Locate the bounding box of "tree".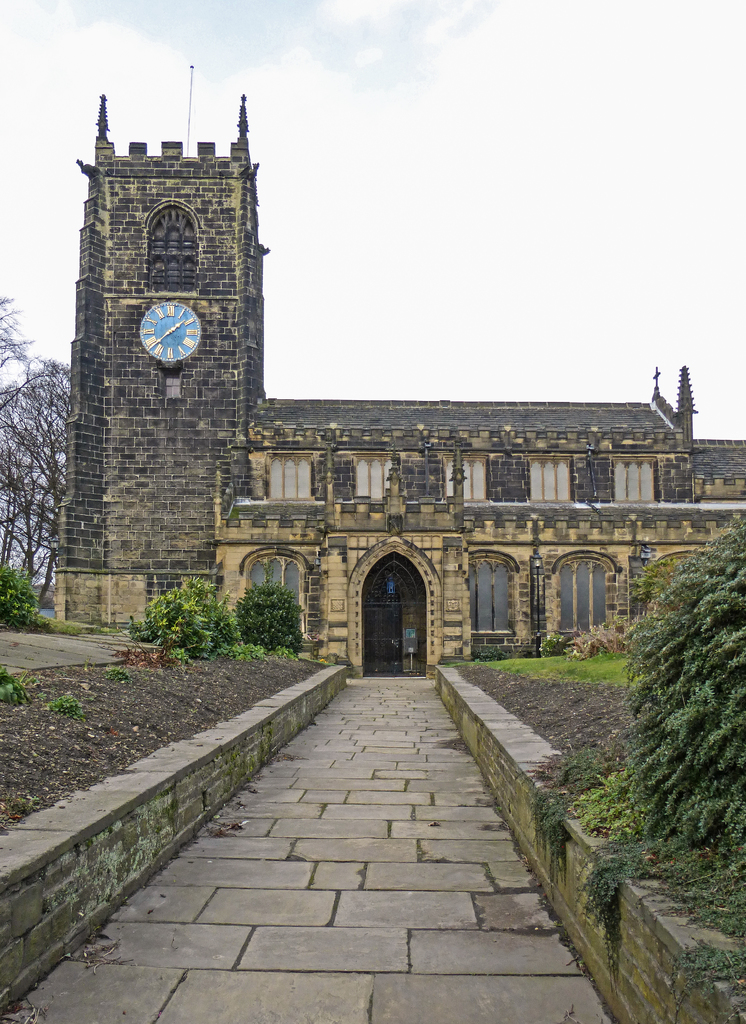
Bounding box: (0,353,72,608).
